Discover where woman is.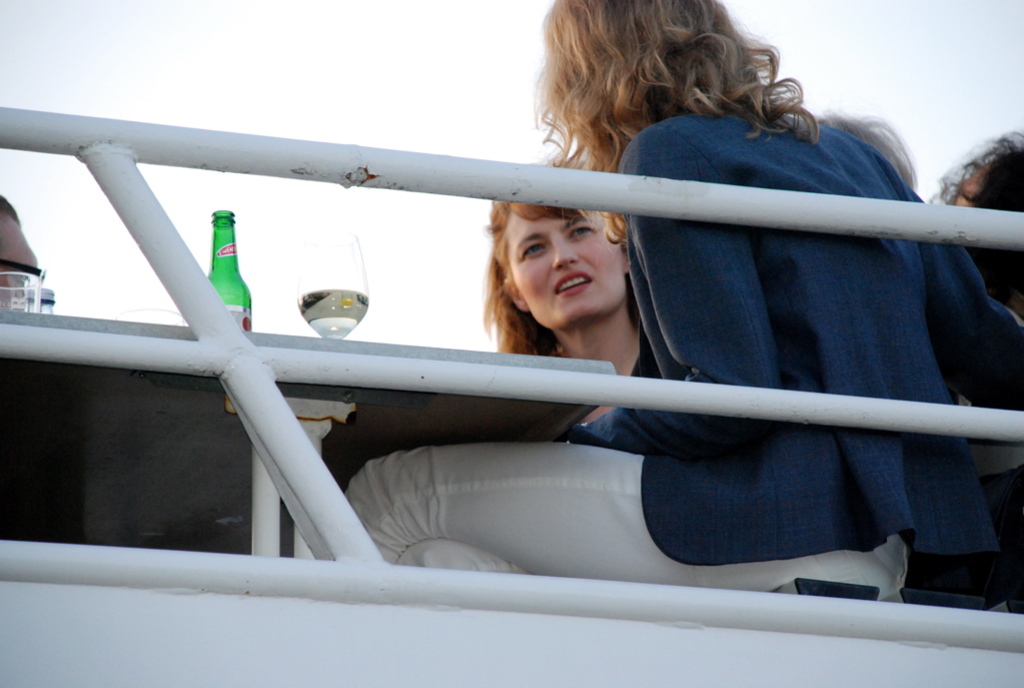
Discovered at <bbox>478, 160, 655, 415</bbox>.
